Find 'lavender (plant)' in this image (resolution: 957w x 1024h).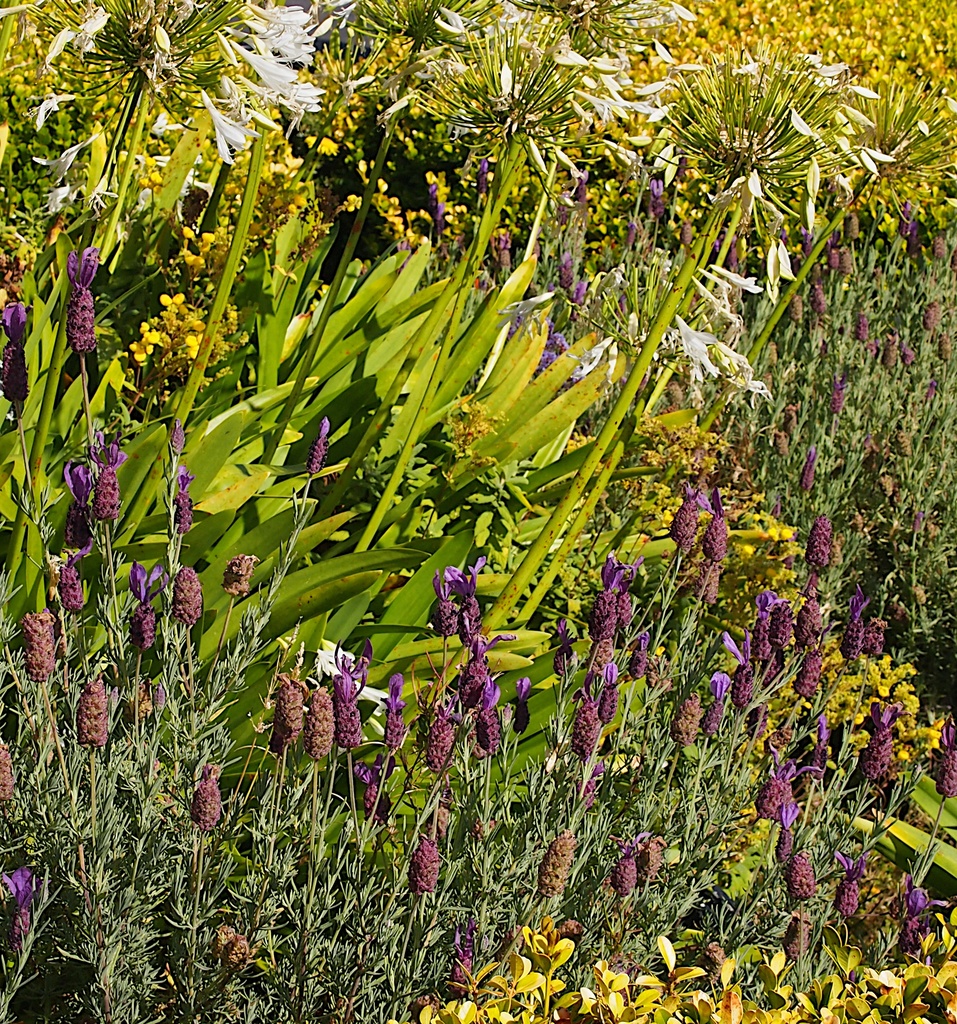
bbox=[610, 820, 652, 892].
